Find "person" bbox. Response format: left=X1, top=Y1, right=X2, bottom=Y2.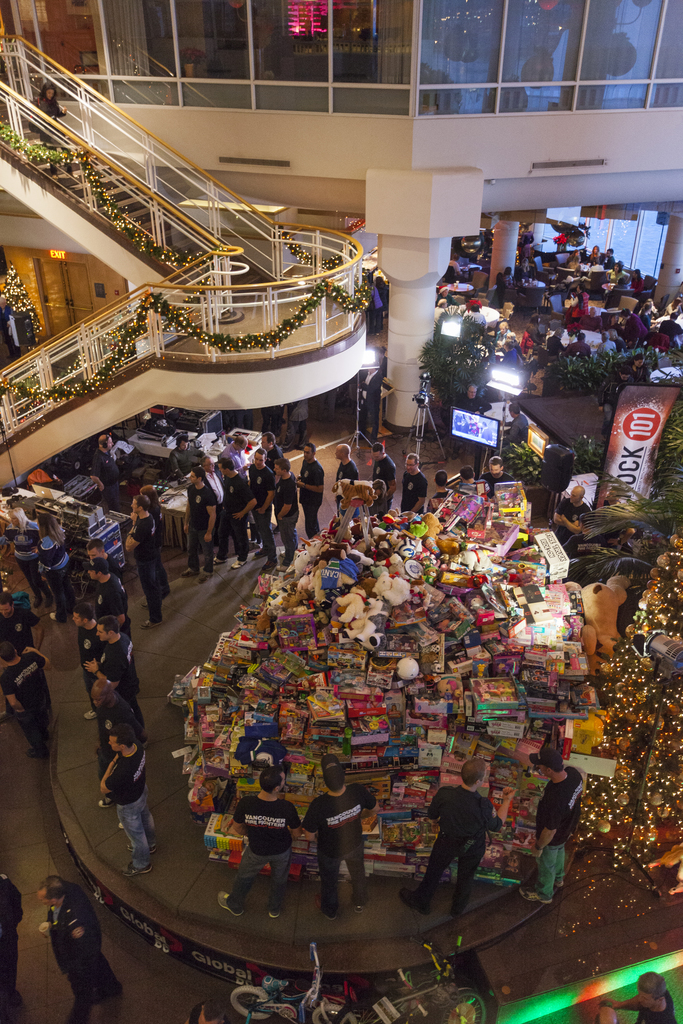
left=0, top=593, right=44, bottom=657.
